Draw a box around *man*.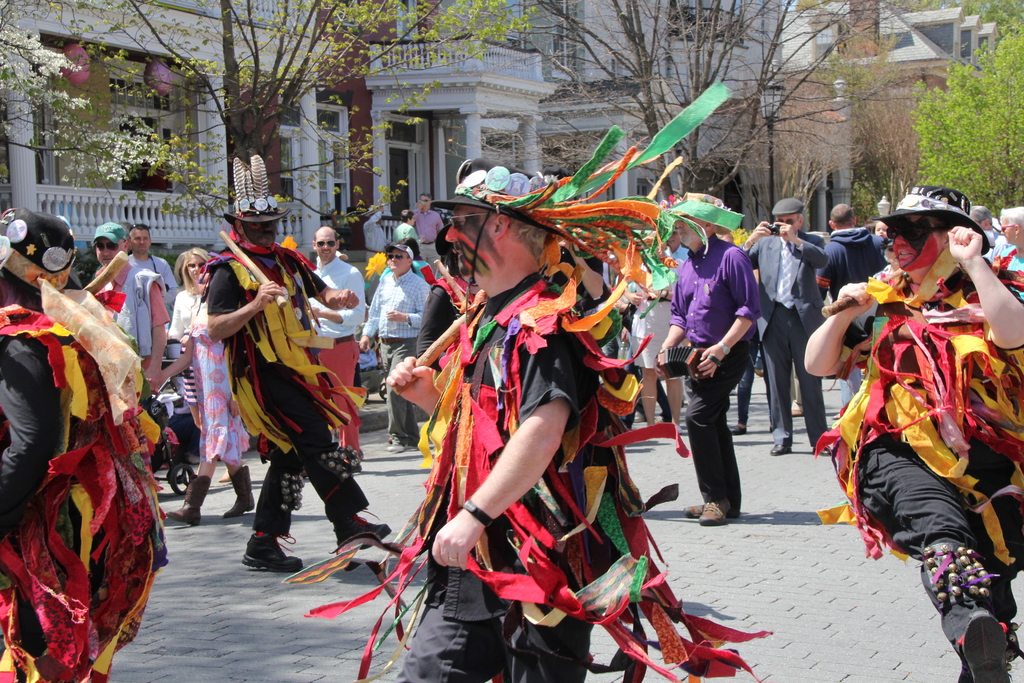
rect(95, 220, 172, 387).
